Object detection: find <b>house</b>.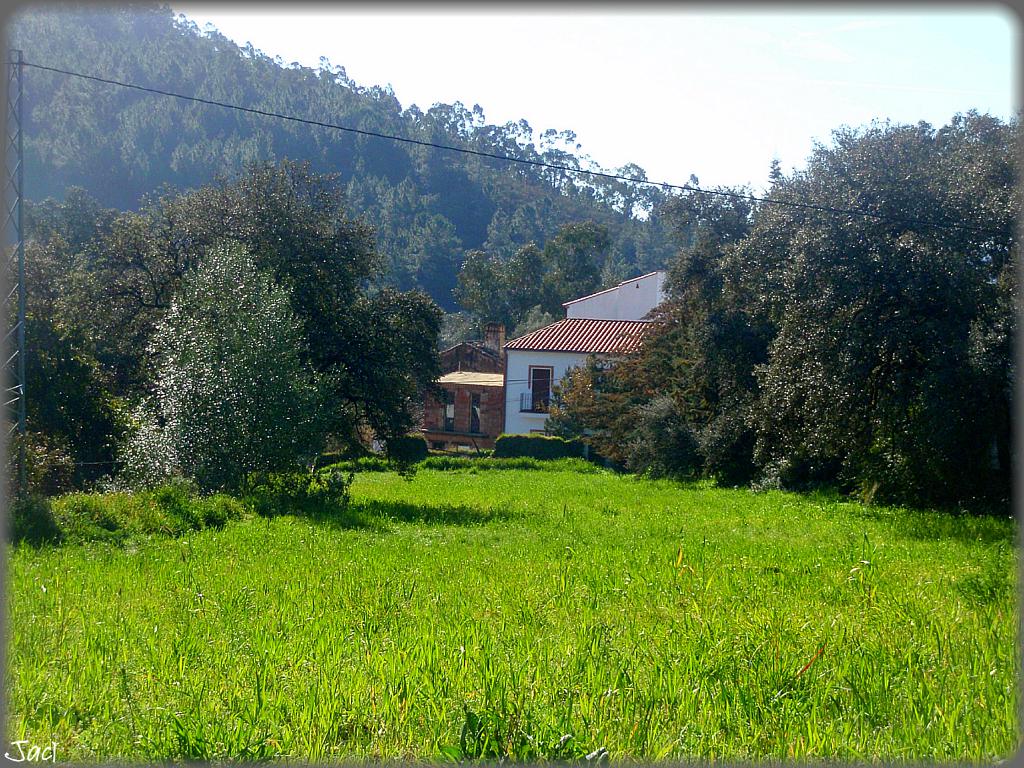
<box>404,330,504,447</box>.
